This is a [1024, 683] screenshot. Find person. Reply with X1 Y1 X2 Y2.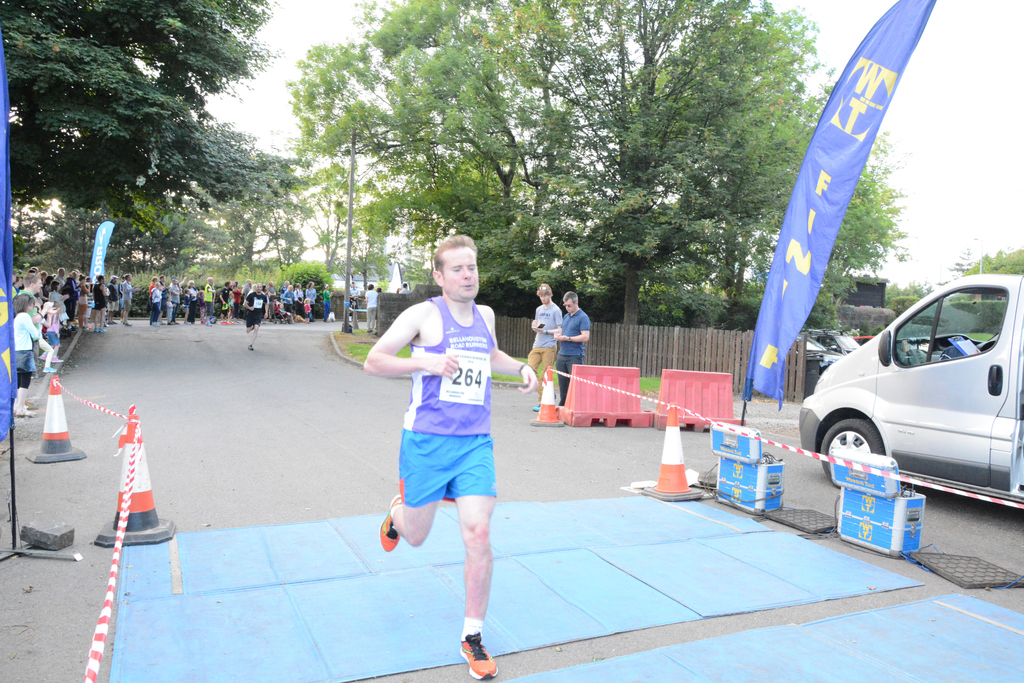
527 283 564 411.
